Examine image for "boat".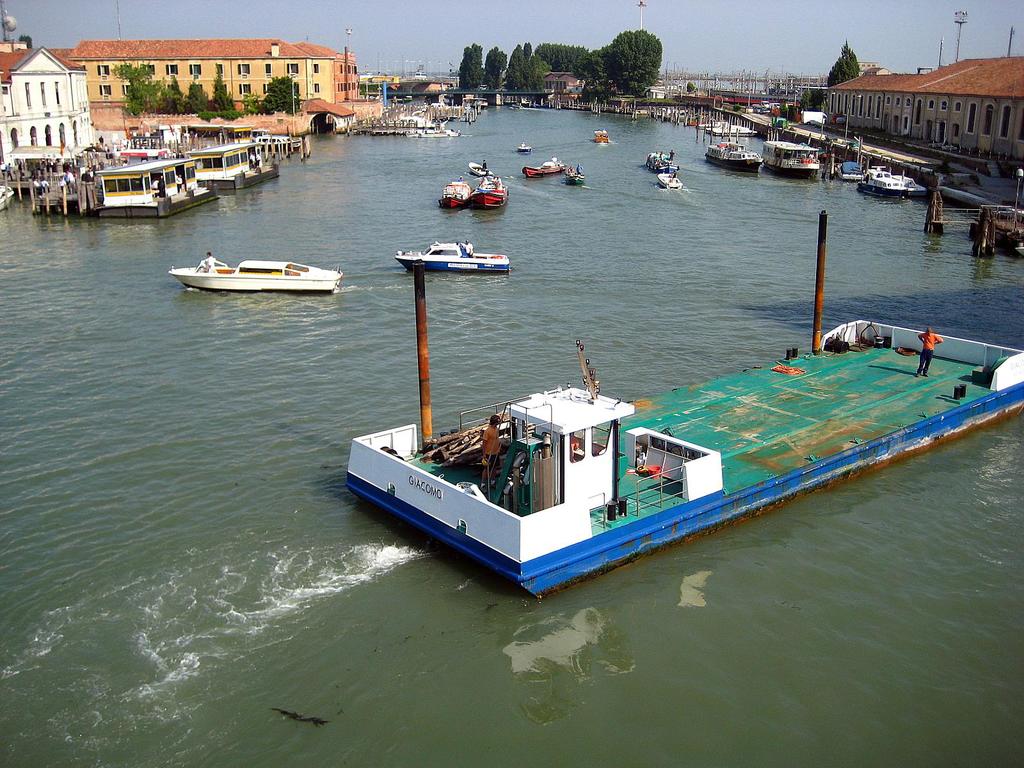
Examination result: rect(248, 127, 304, 150).
